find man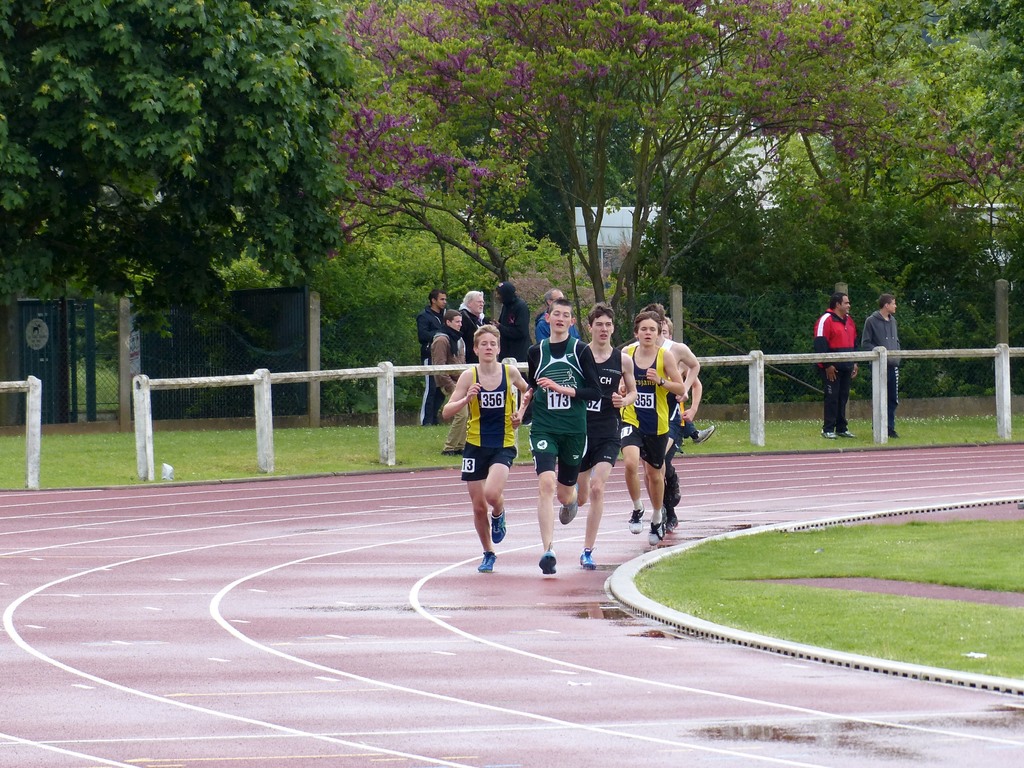
x1=810 y1=291 x2=862 y2=436
